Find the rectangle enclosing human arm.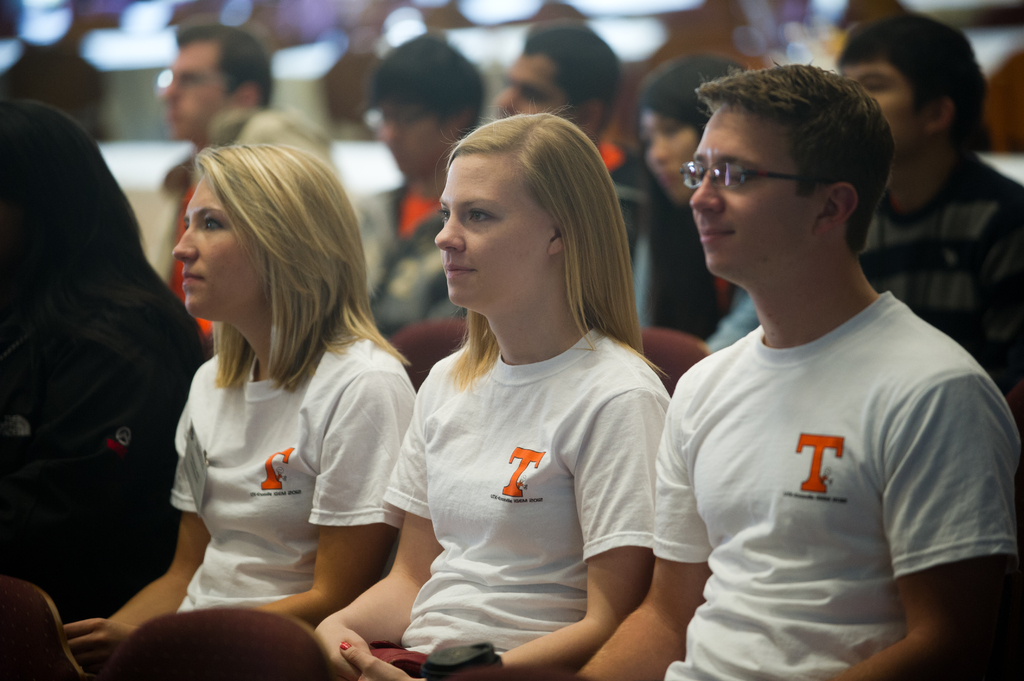
BBox(961, 186, 1023, 377).
